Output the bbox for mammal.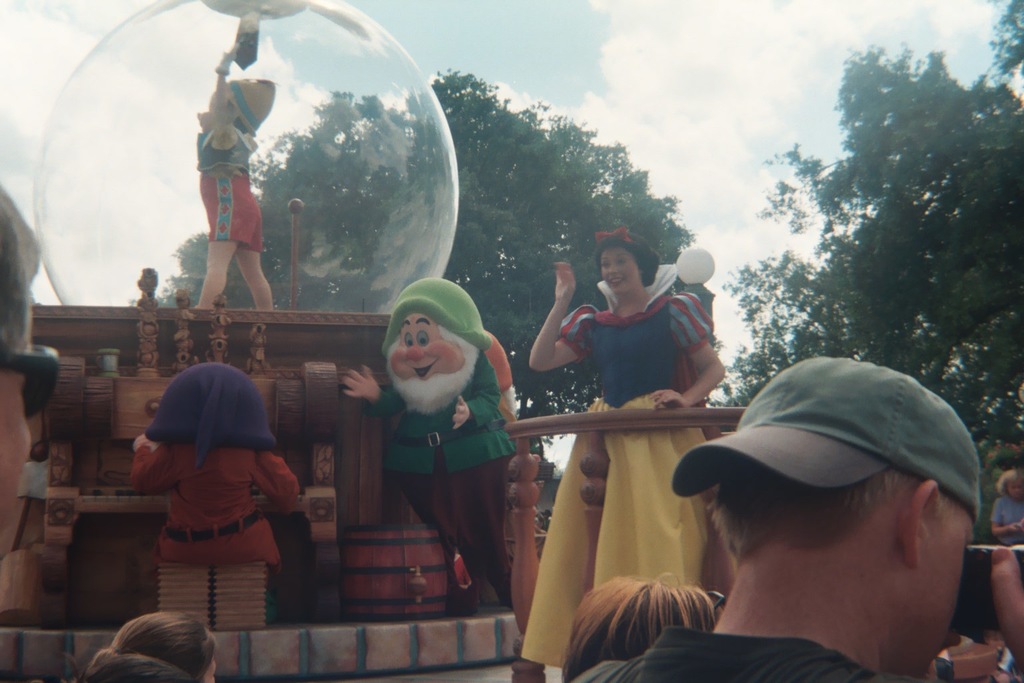
BBox(523, 227, 721, 664).
